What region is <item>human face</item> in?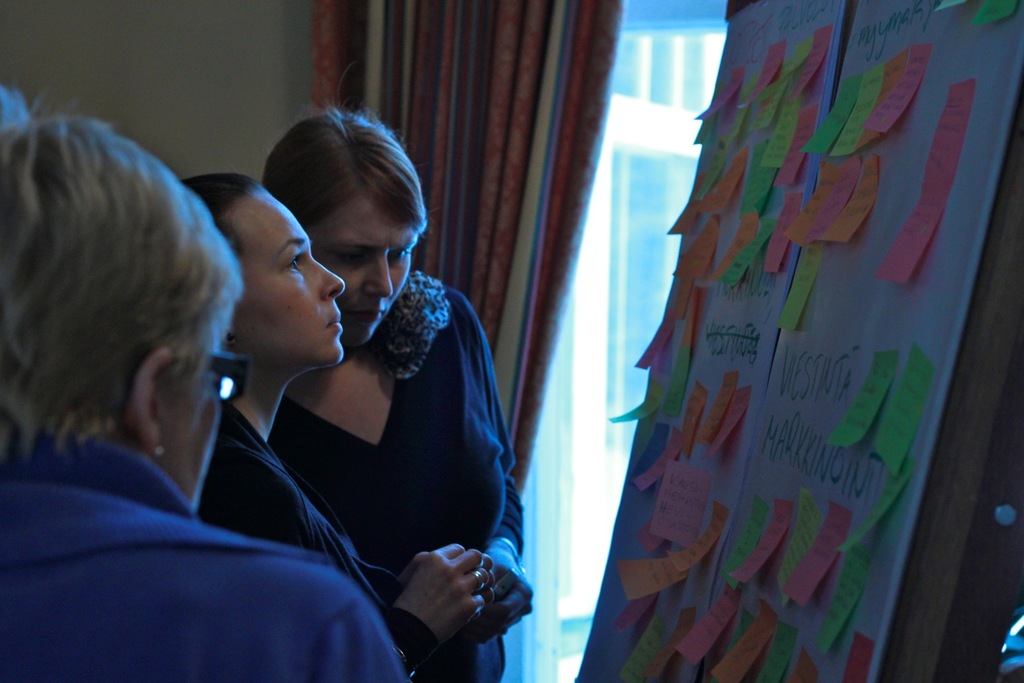
x1=308, y1=190, x2=420, y2=344.
